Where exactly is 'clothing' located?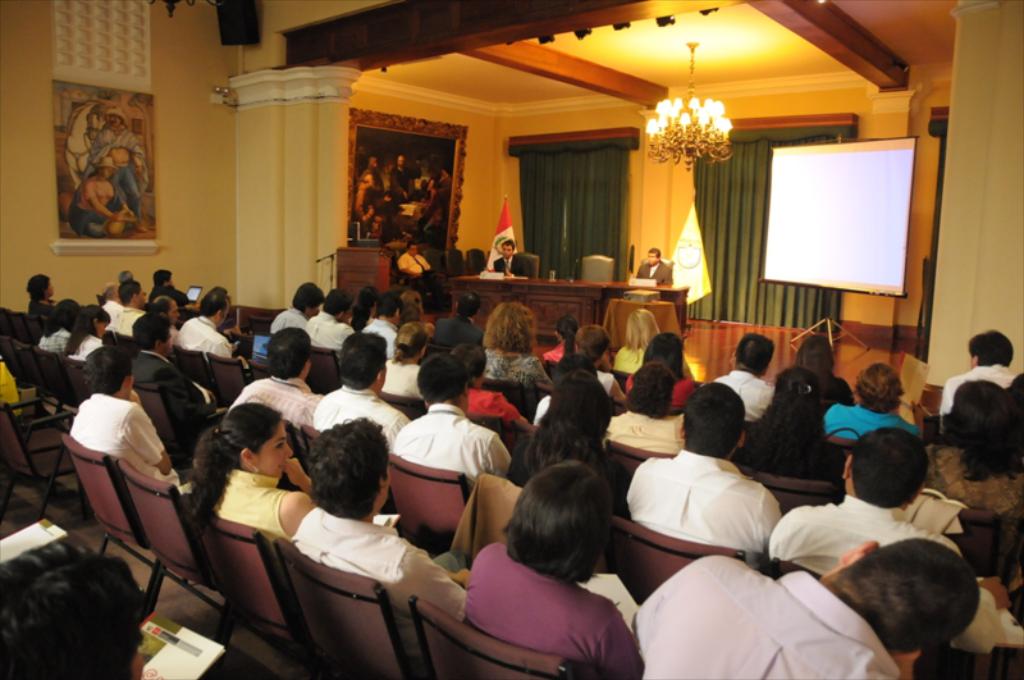
Its bounding box is [left=387, top=403, right=515, bottom=503].
